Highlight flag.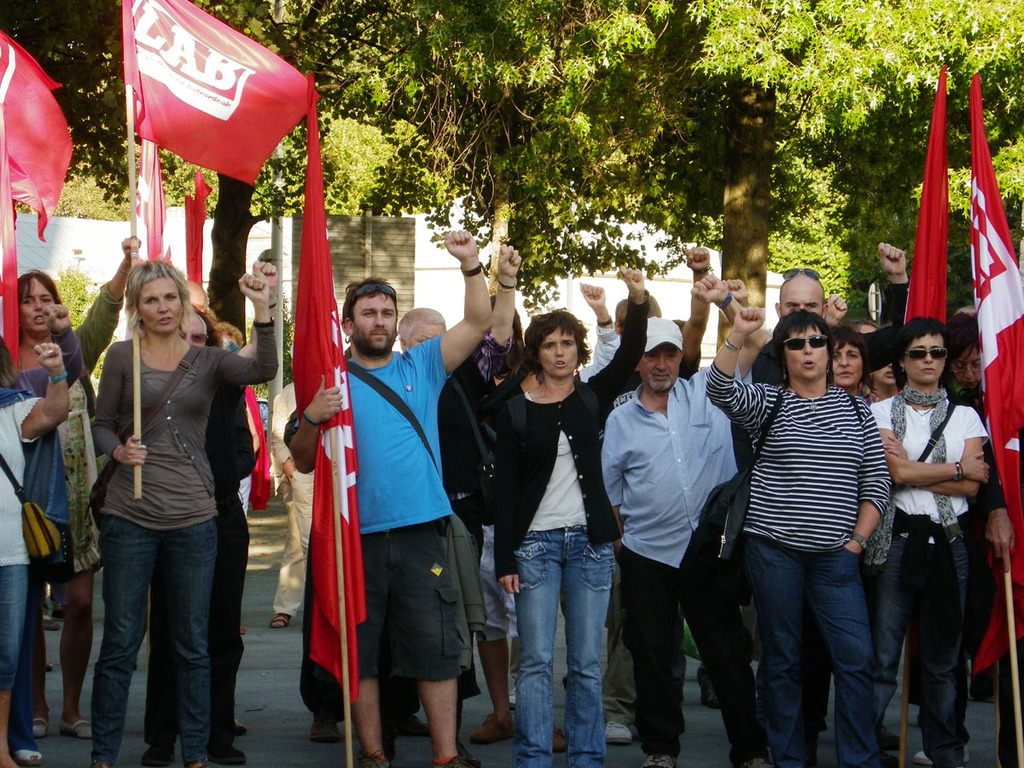
Highlighted region: <bbox>899, 63, 953, 330</bbox>.
